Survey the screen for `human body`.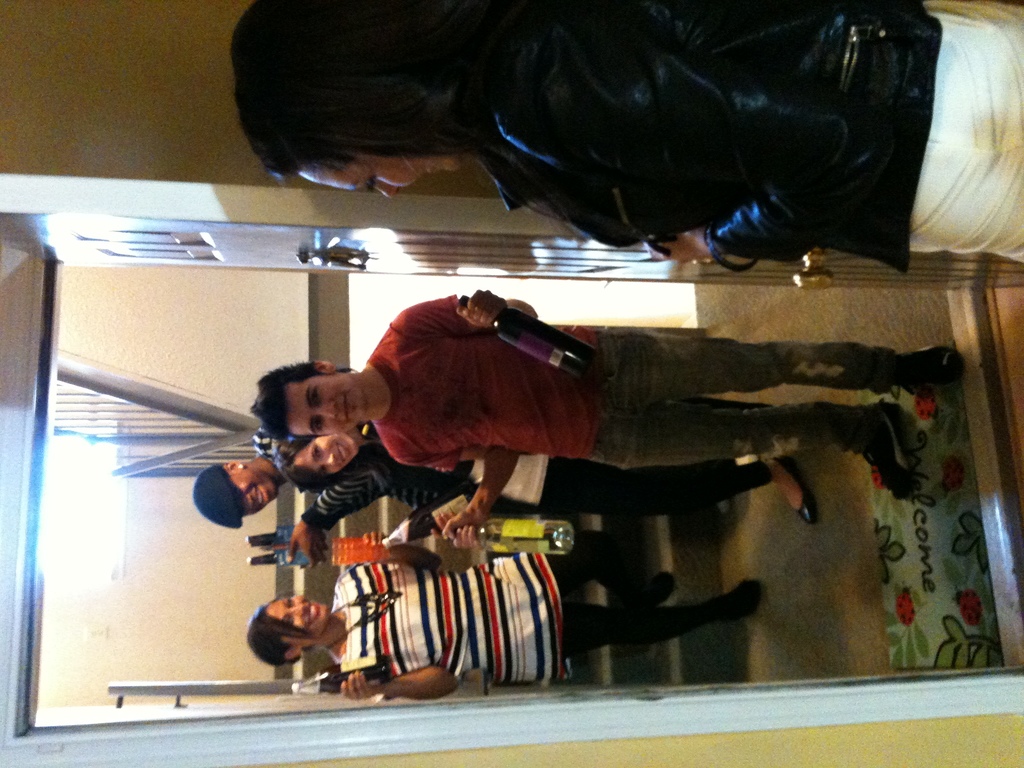
Survey found: box=[195, 458, 474, 528].
